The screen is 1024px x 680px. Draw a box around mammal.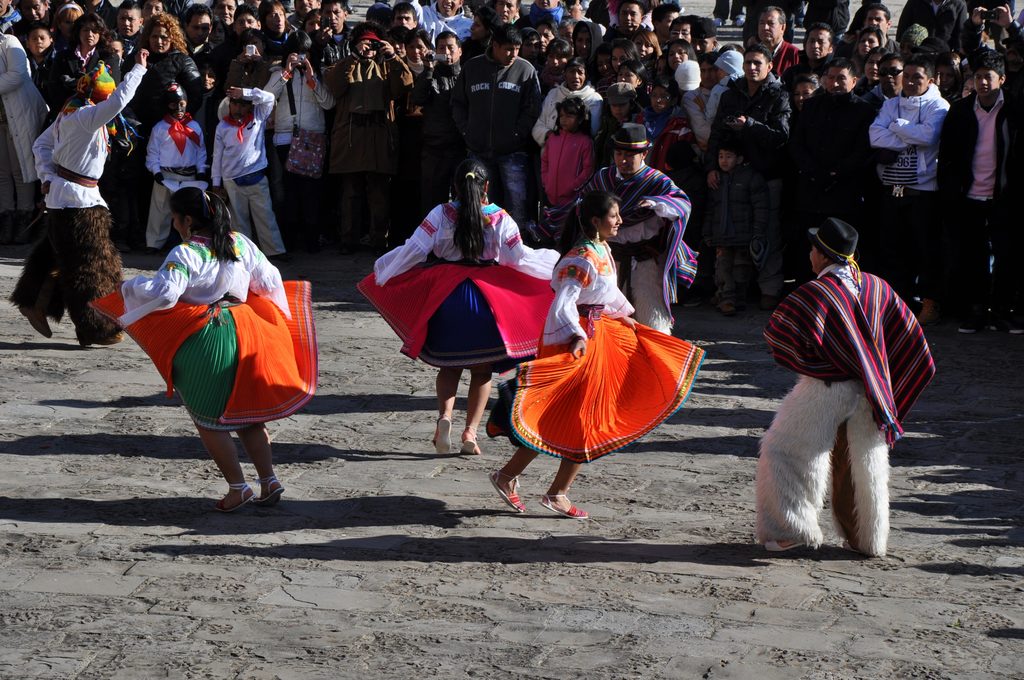
(358,159,561,455).
